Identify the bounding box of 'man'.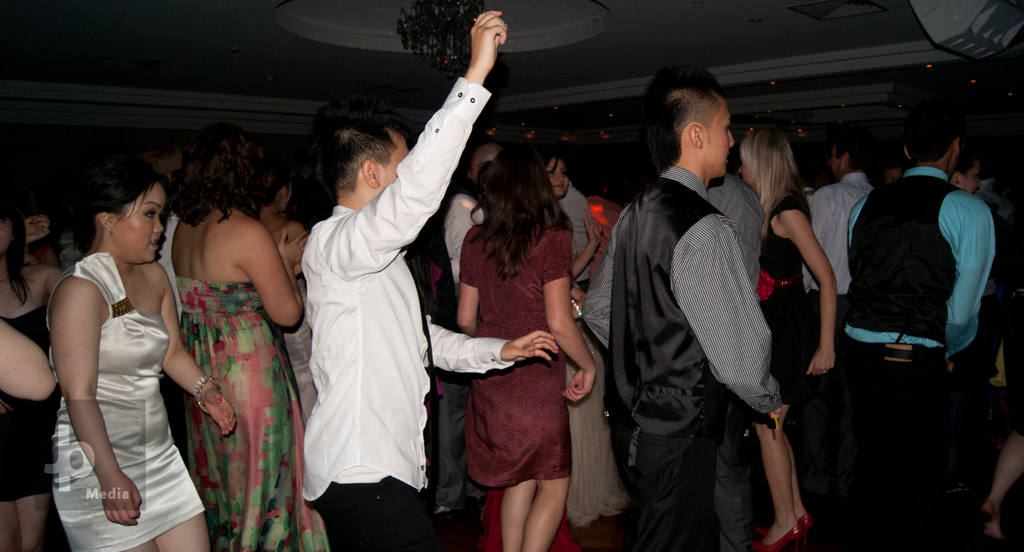
(546,139,605,510).
